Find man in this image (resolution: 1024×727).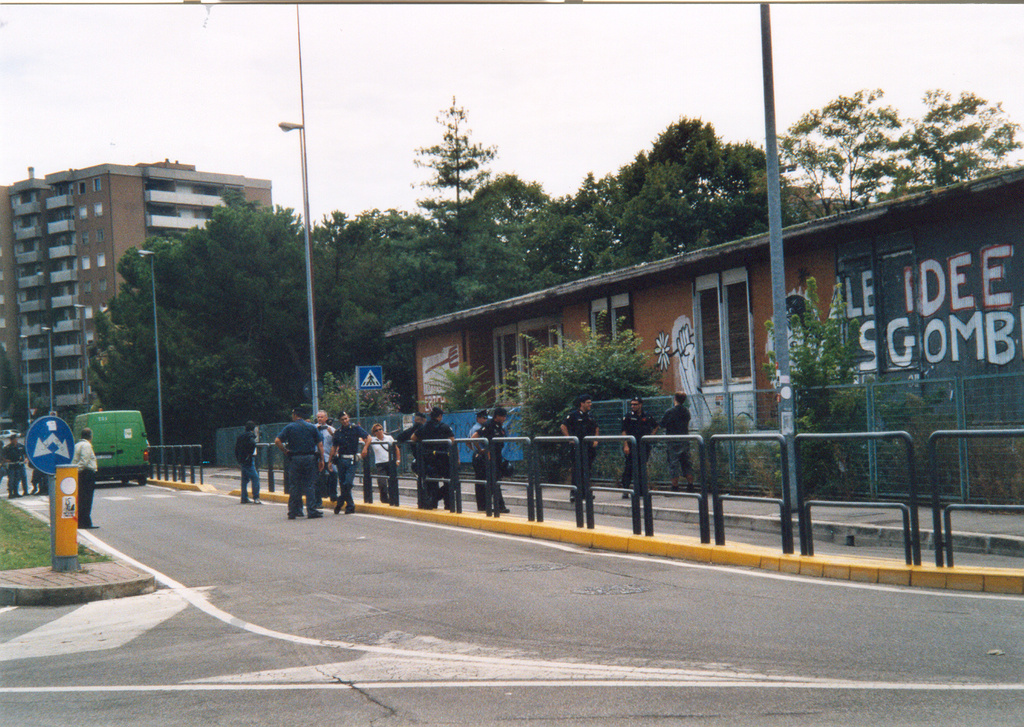
bbox(70, 427, 100, 530).
